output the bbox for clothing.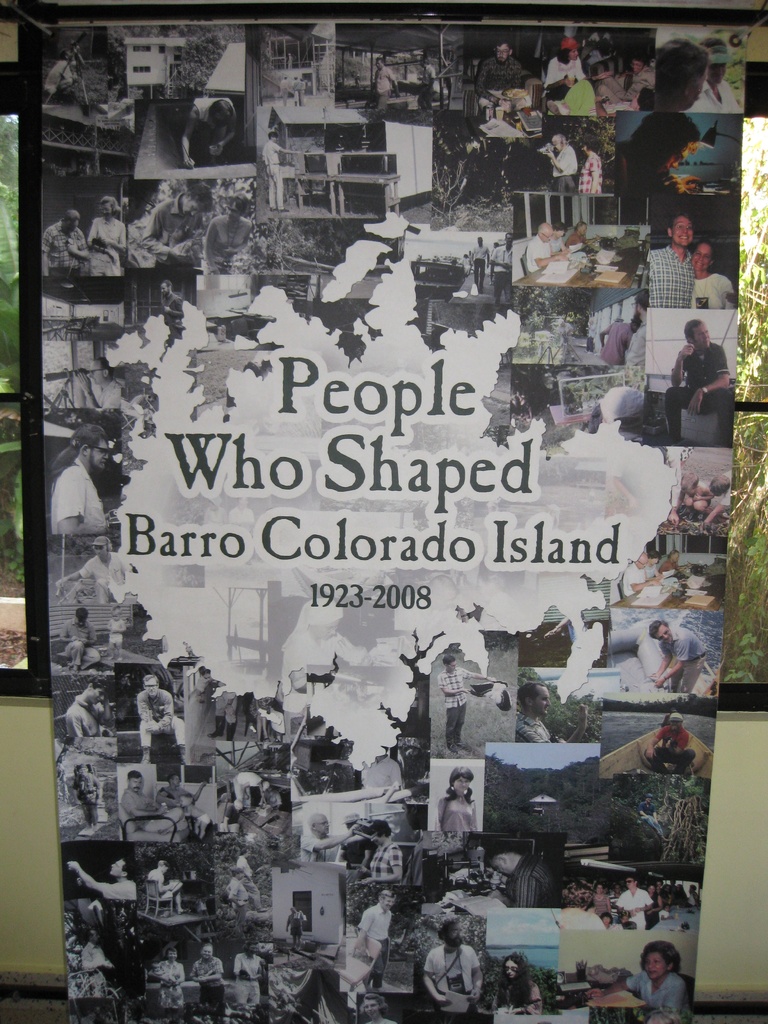
(x1=313, y1=829, x2=349, y2=863).
